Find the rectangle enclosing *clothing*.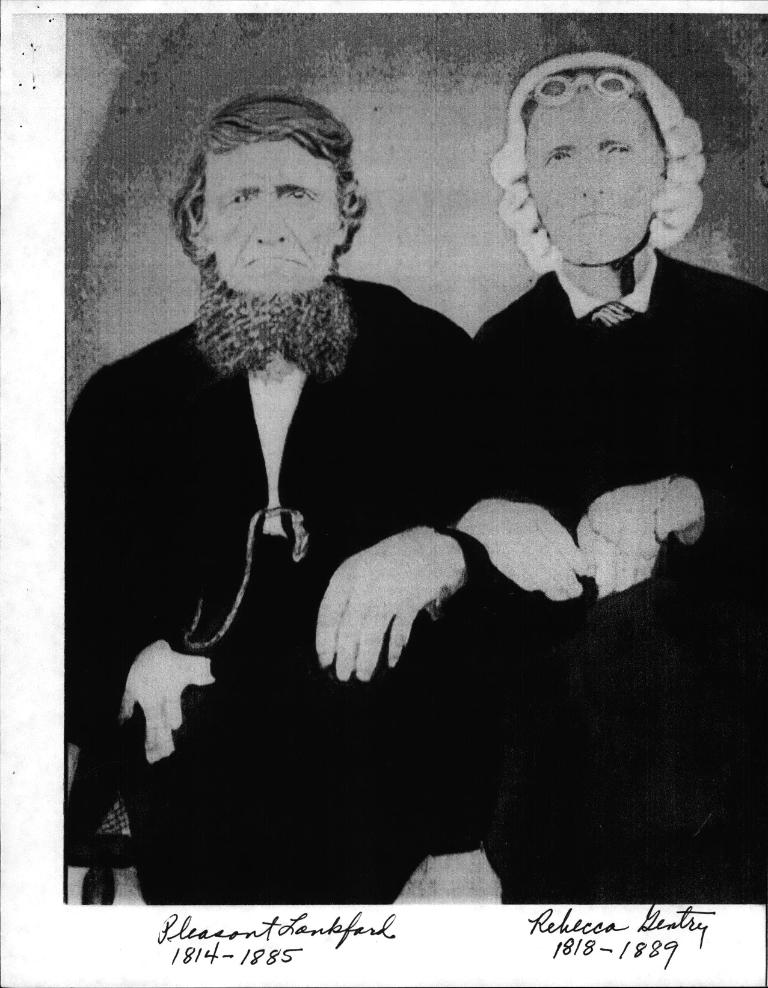
463/61/767/910.
